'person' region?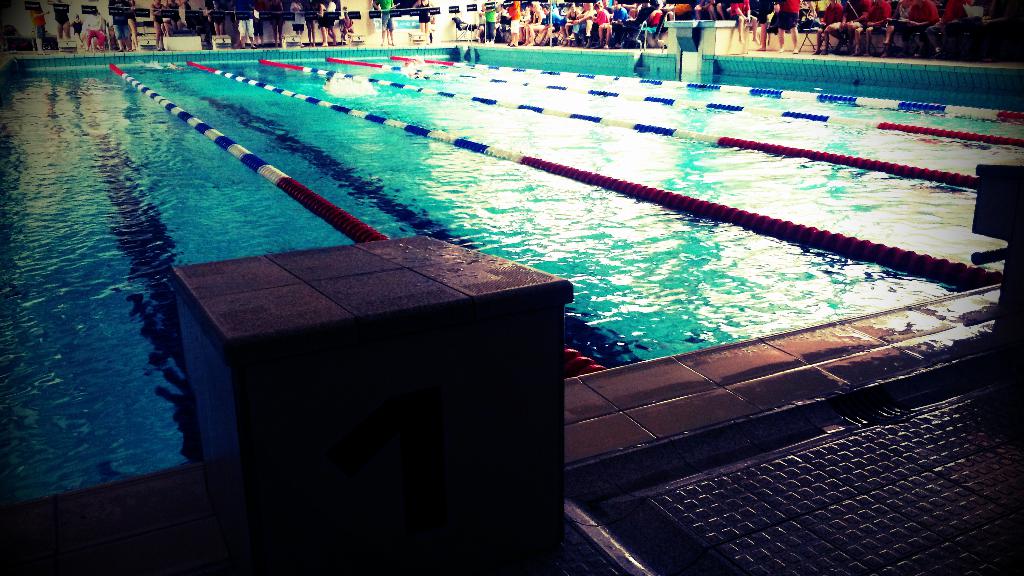
[left=600, top=0, right=627, bottom=46]
